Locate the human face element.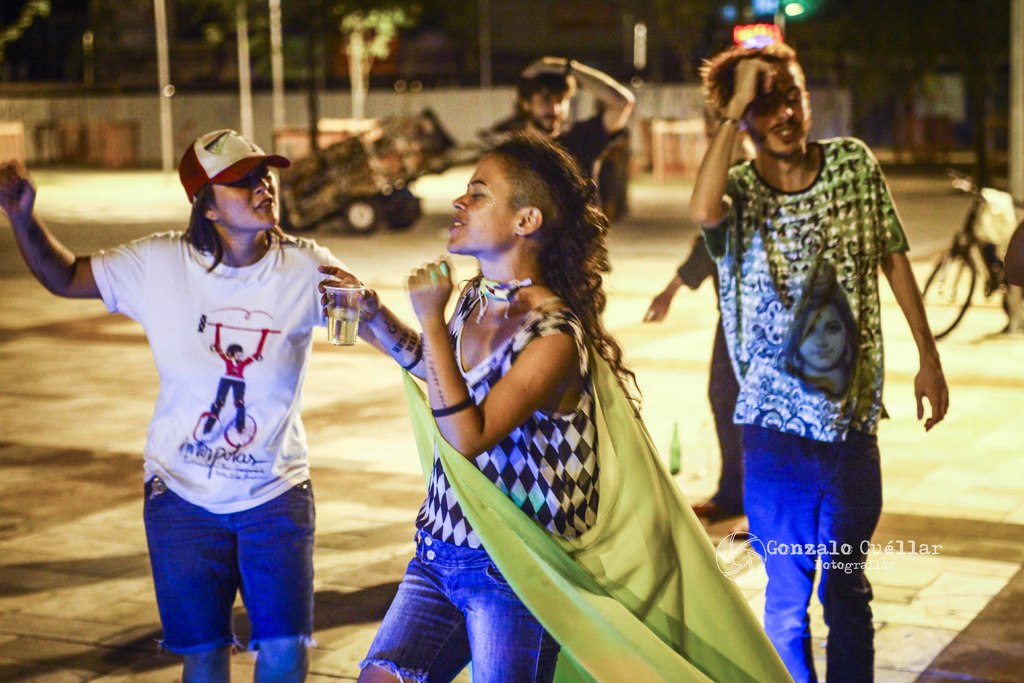
Element bbox: <box>756,64,810,148</box>.
